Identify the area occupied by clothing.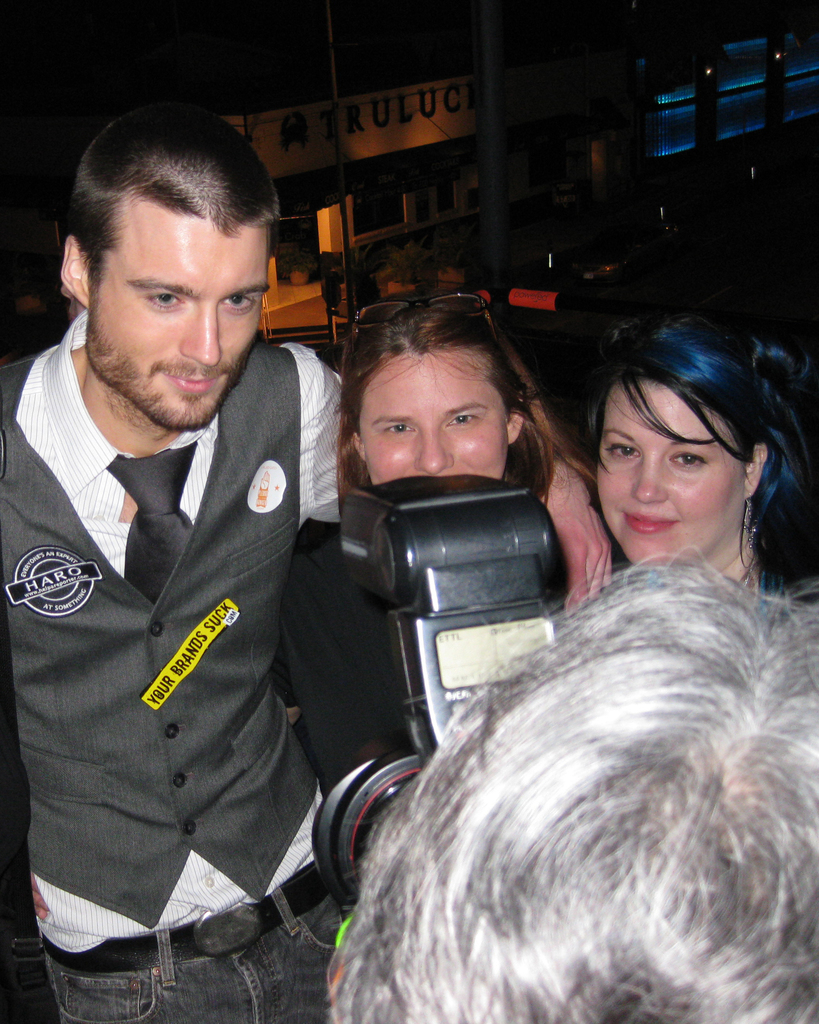
Area: bbox=[22, 305, 356, 997].
